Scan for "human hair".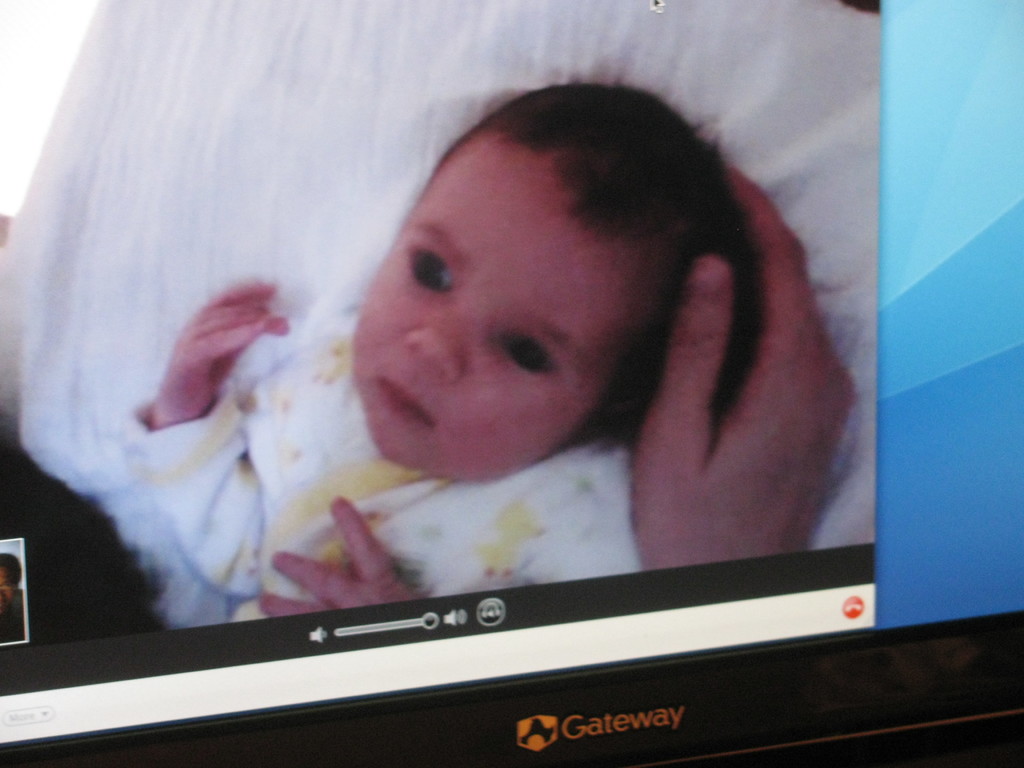
Scan result: 424 81 749 449.
